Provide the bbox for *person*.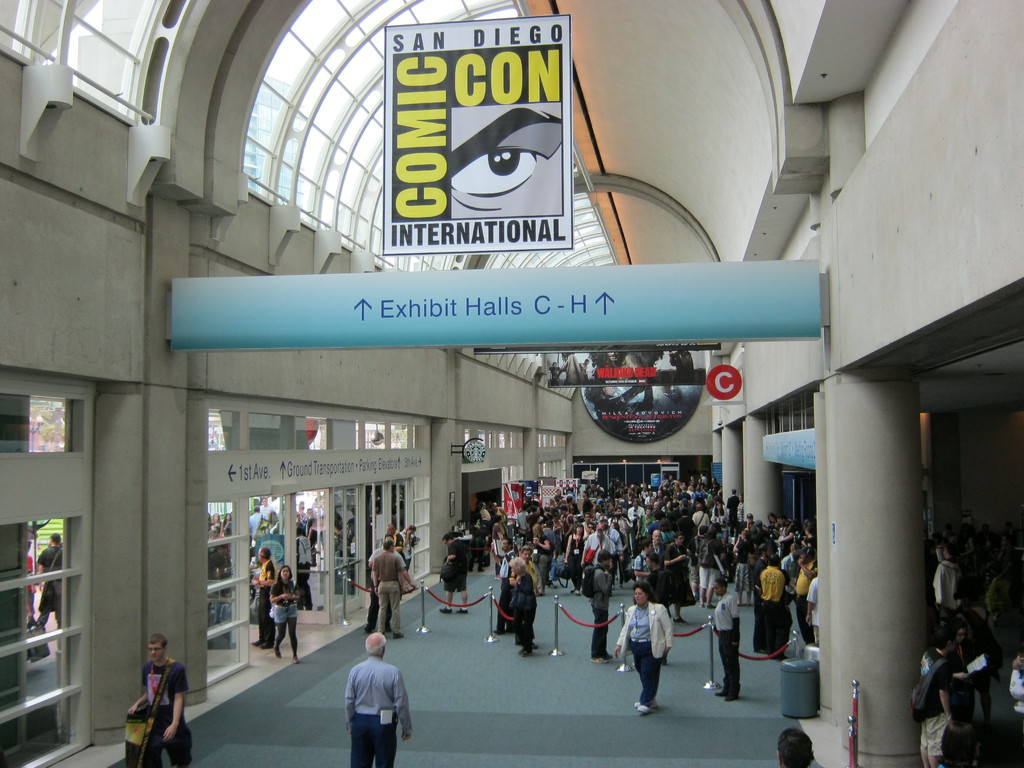
(left=367, top=522, right=419, bottom=639).
